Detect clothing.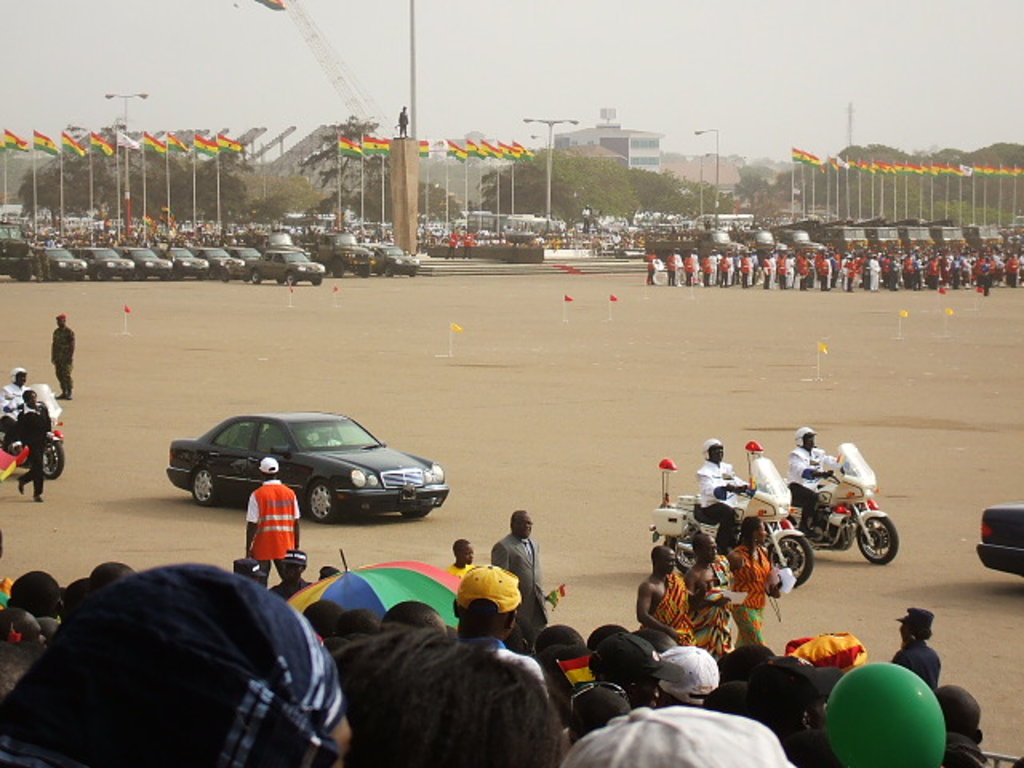
Detected at (x1=50, y1=326, x2=75, y2=395).
